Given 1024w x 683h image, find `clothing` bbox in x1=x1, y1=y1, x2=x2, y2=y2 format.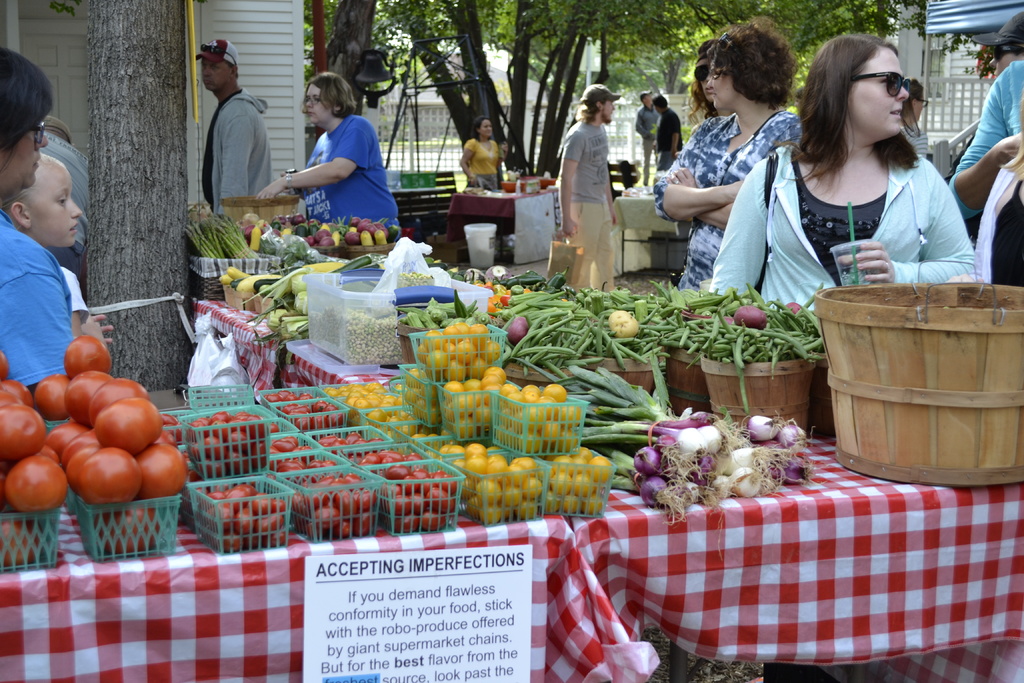
x1=300, y1=117, x2=399, y2=230.
